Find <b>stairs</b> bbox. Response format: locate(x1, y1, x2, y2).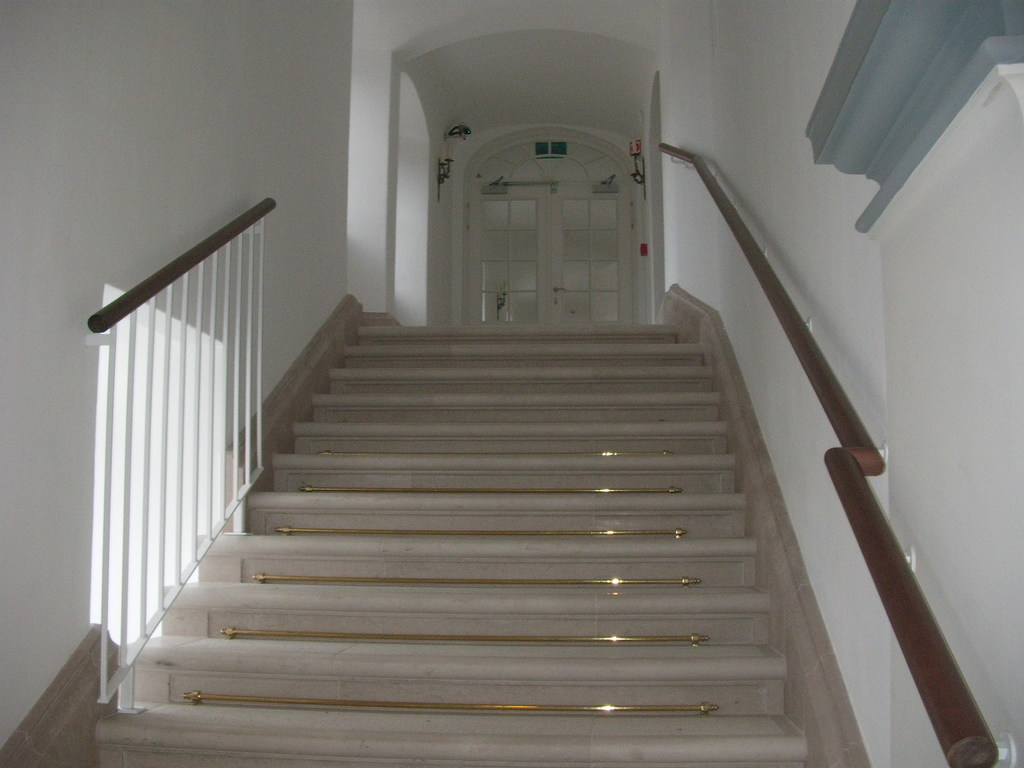
locate(91, 308, 833, 767).
